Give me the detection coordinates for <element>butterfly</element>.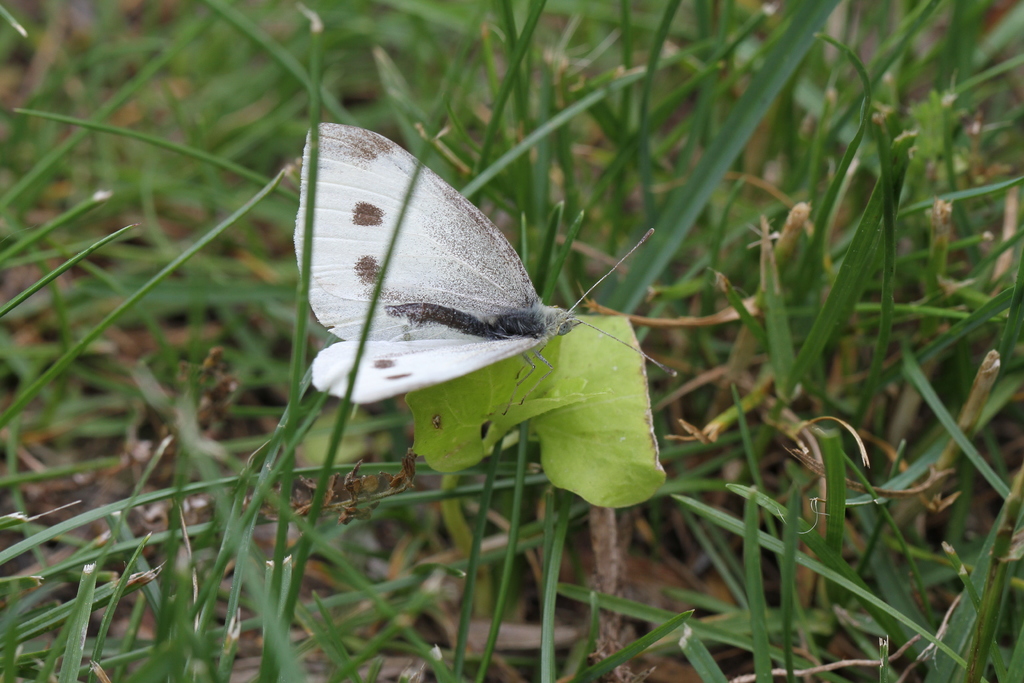
l=291, t=118, r=680, b=407.
